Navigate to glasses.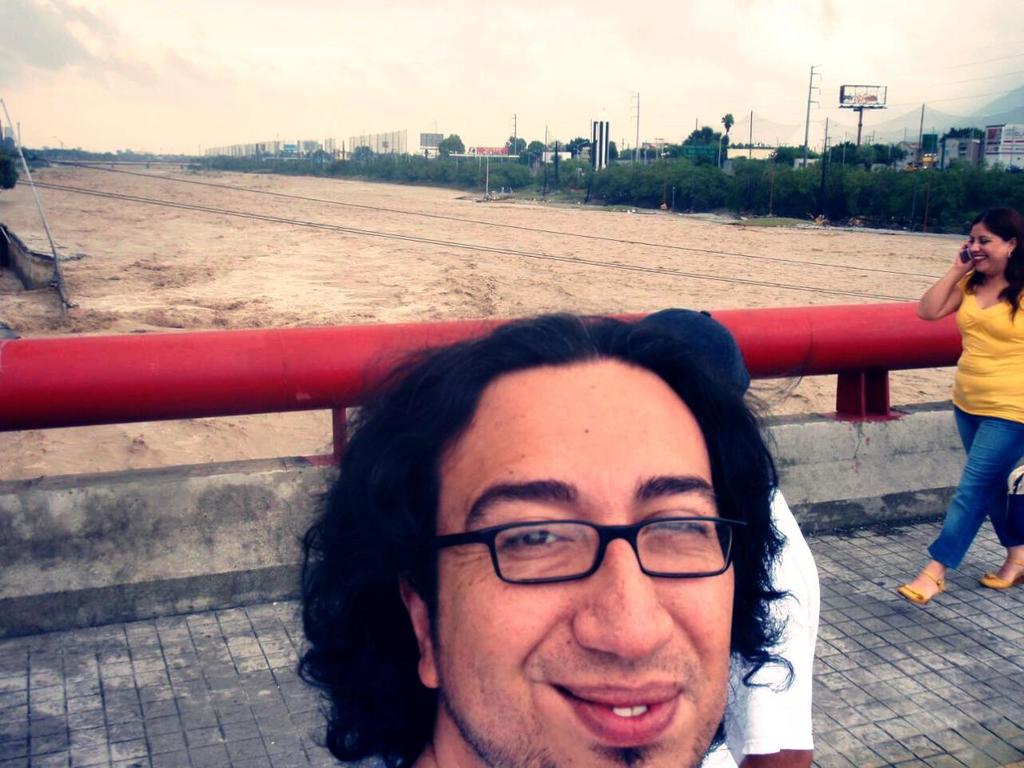
Navigation target: <bbox>312, 482, 759, 674</bbox>.
